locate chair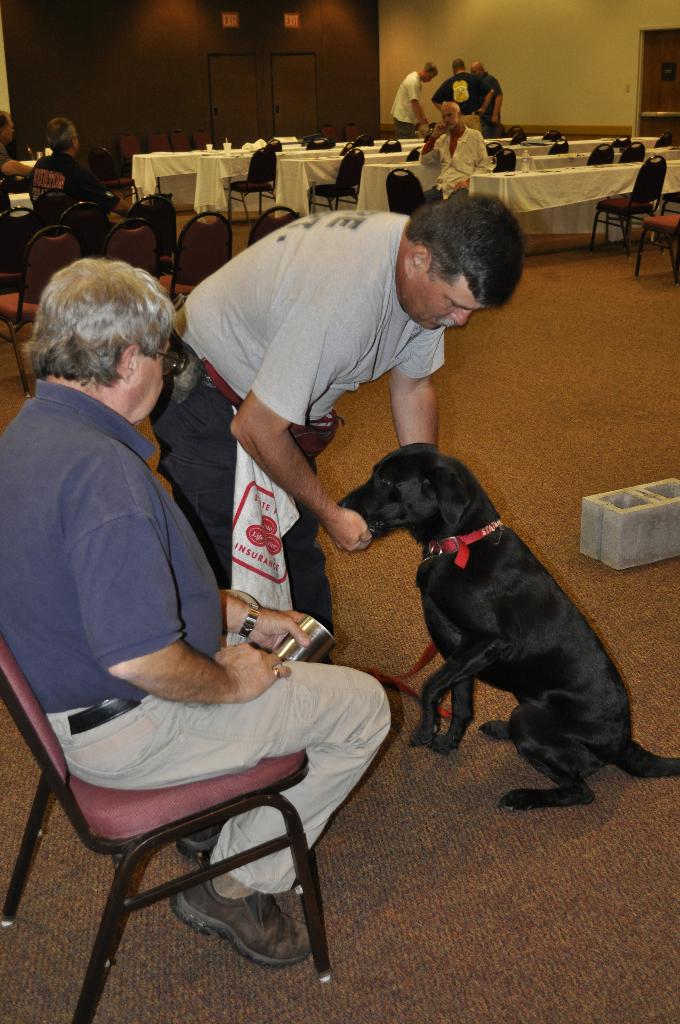
627,143,647,161
